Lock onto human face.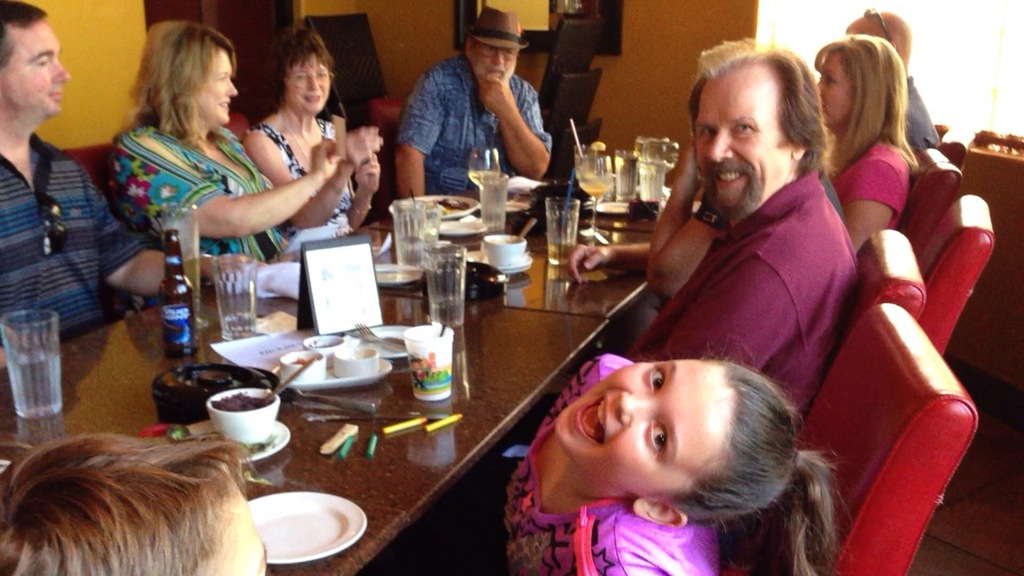
Locked: bbox(216, 484, 269, 575).
